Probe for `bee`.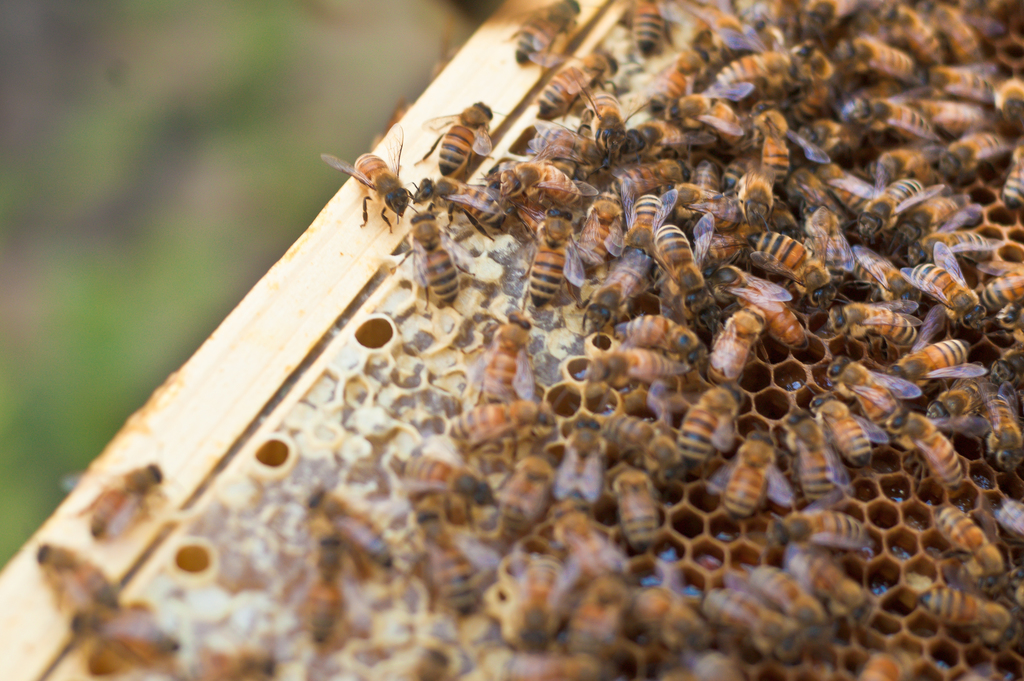
Probe result: l=813, t=388, r=890, b=463.
